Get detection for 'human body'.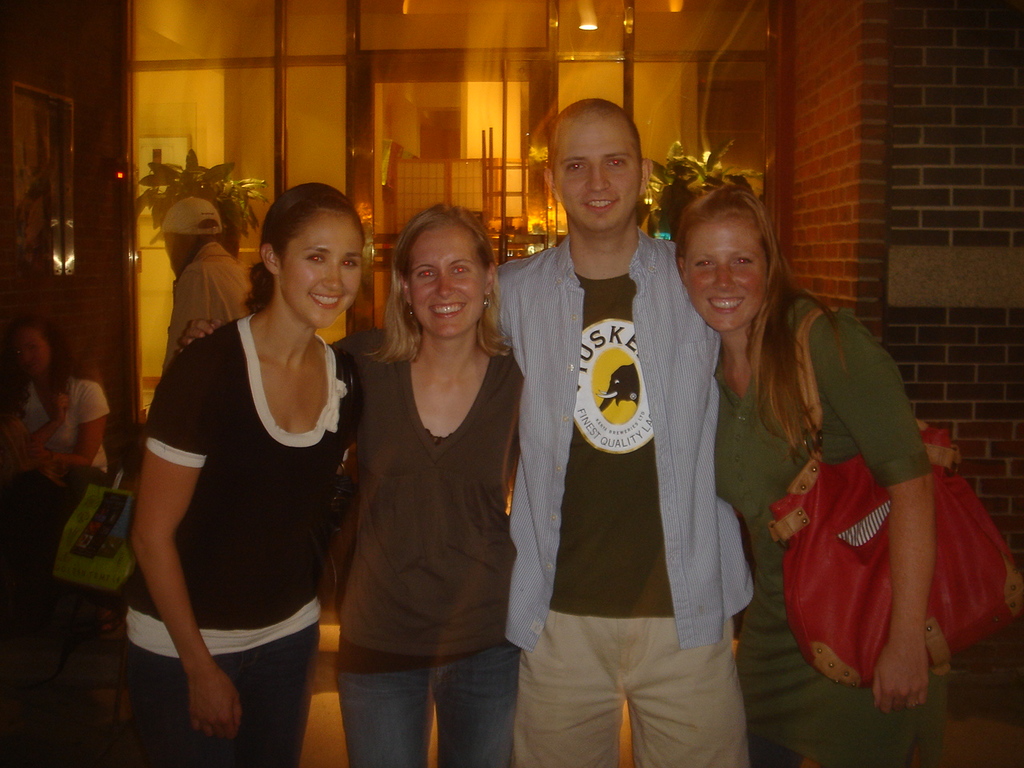
Detection: <region>126, 194, 369, 750</region>.
